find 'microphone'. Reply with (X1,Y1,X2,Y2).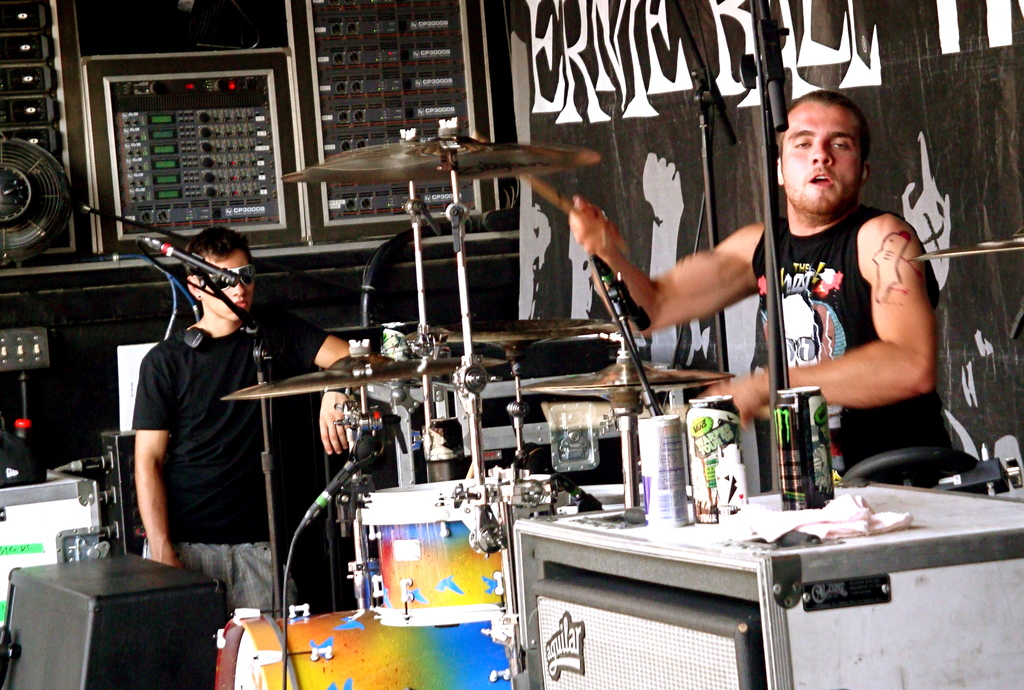
(593,250,650,334).
